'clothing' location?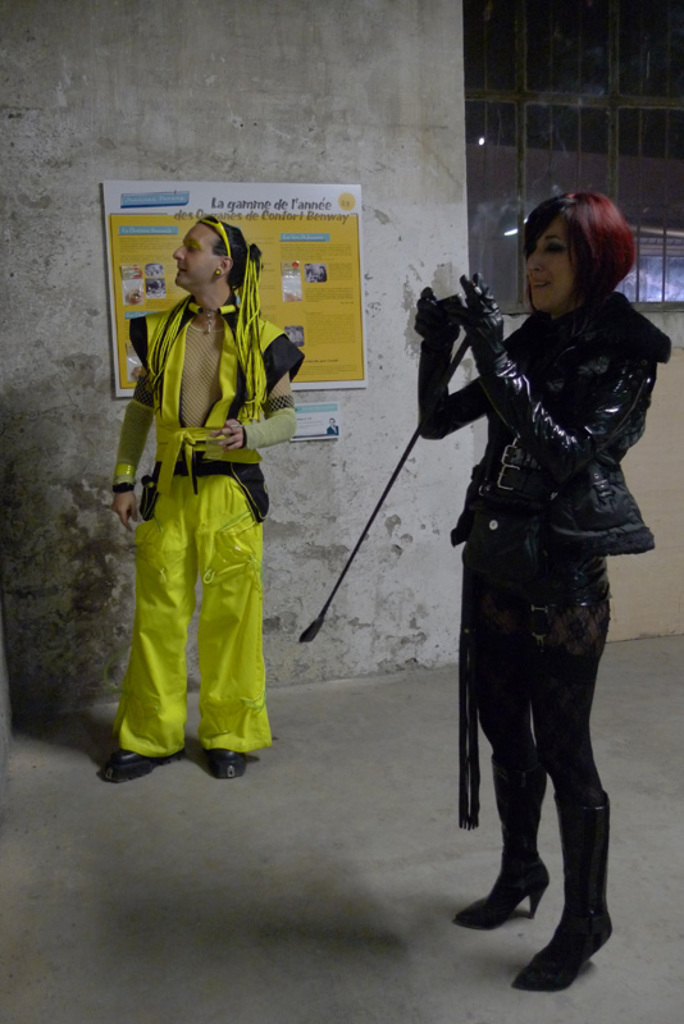
[left=101, top=306, right=286, bottom=763]
